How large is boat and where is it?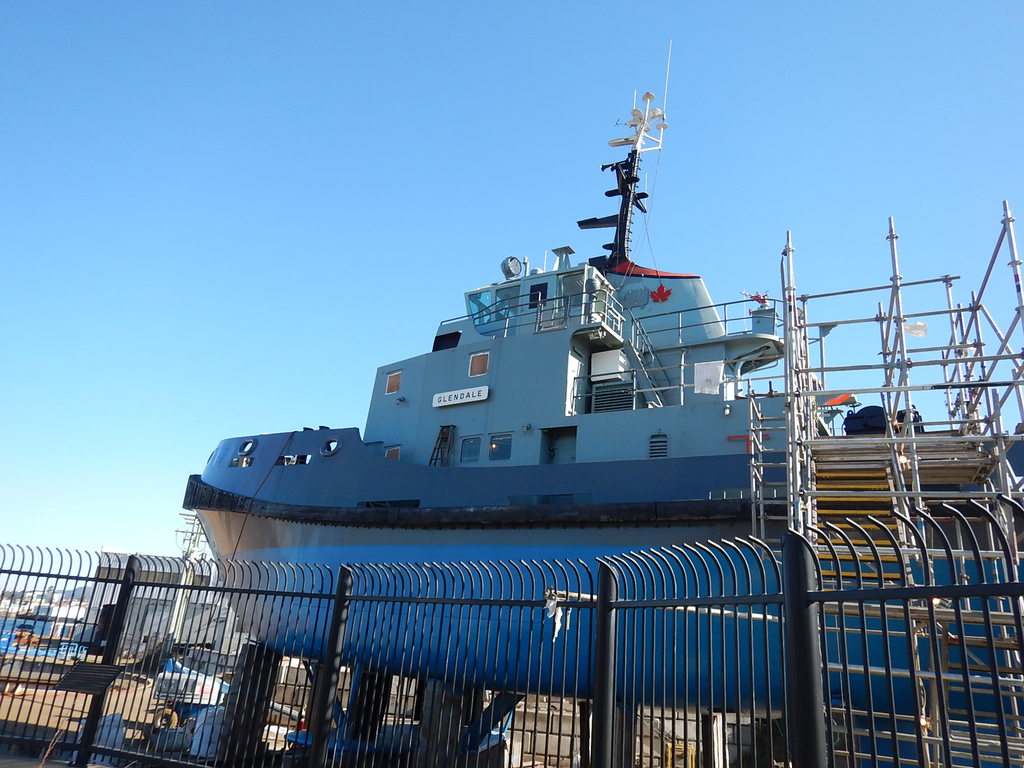
Bounding box: [x1=277, y1=712, x2=521, y2=767].
